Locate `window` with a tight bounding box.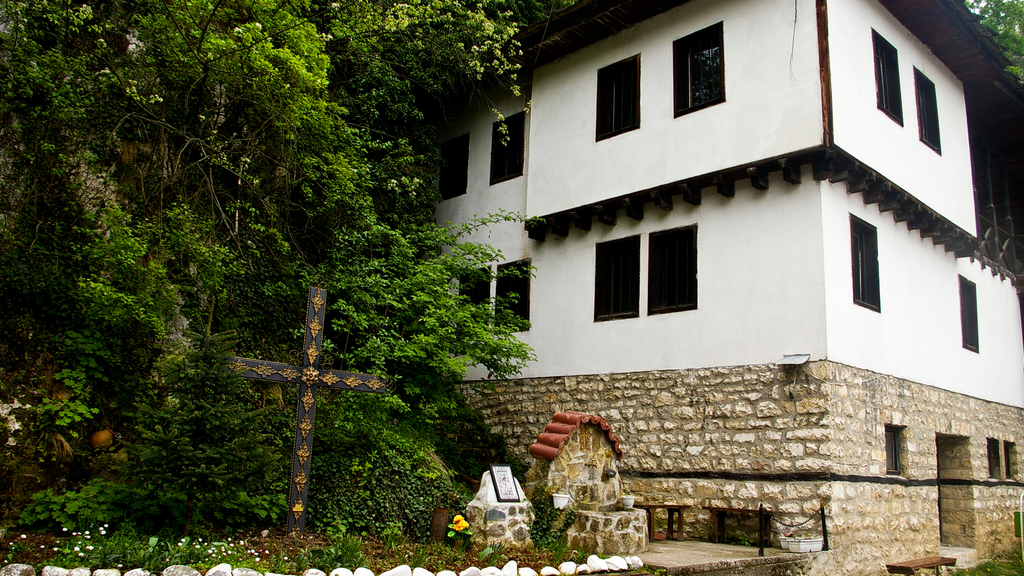
box(871, 26, 905, 126).
